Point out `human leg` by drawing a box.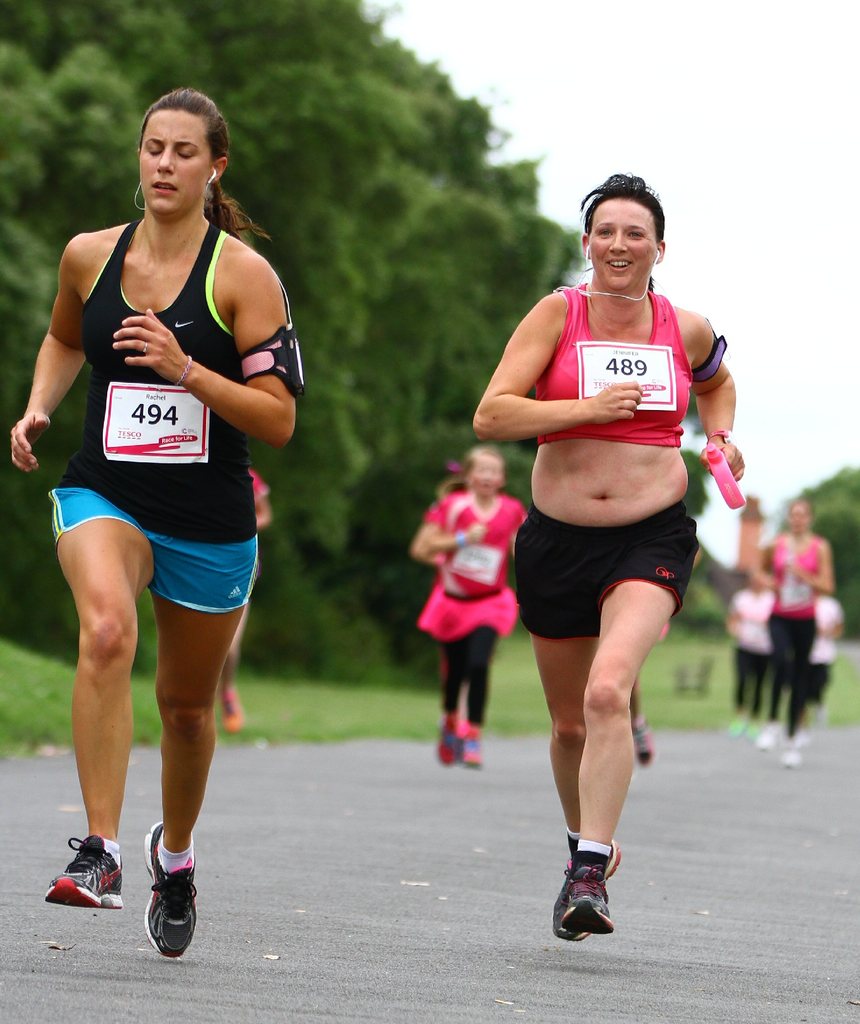
box(156, 480, 259, 959).
